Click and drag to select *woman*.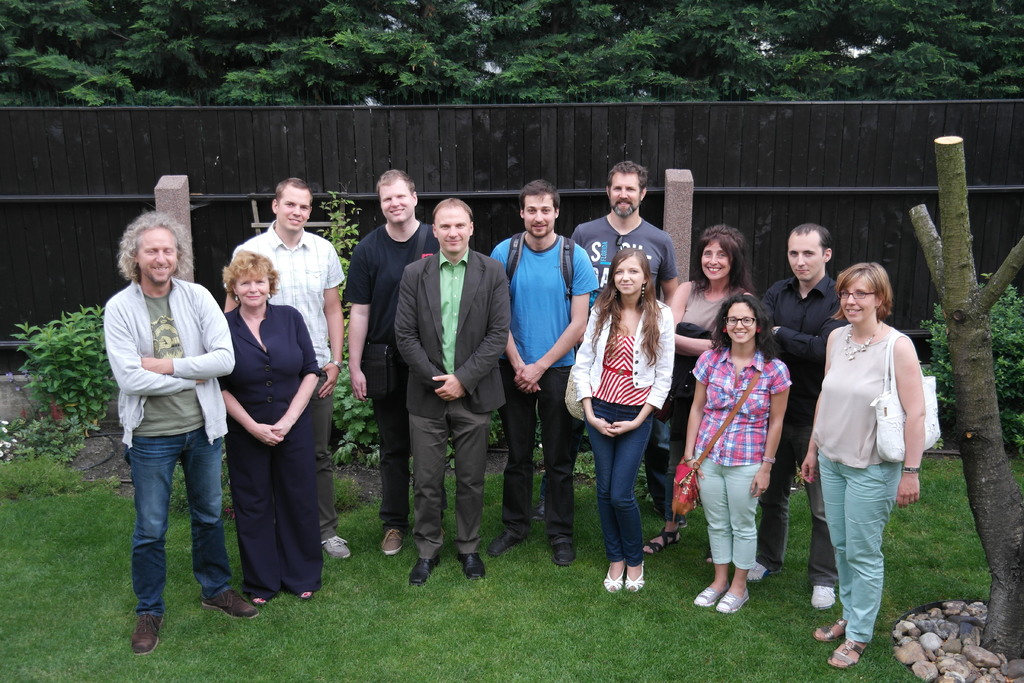
Selection: 216 245 326 609.
